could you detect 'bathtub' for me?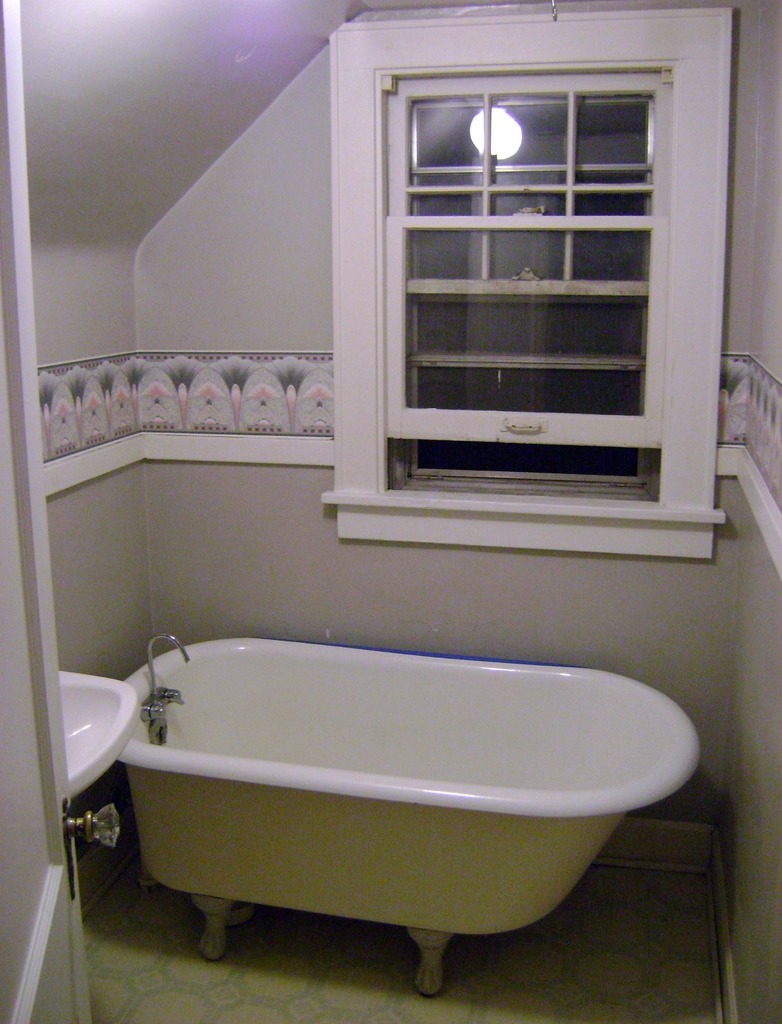
Detection result: bbox=[103, 629, 710, 1000].
